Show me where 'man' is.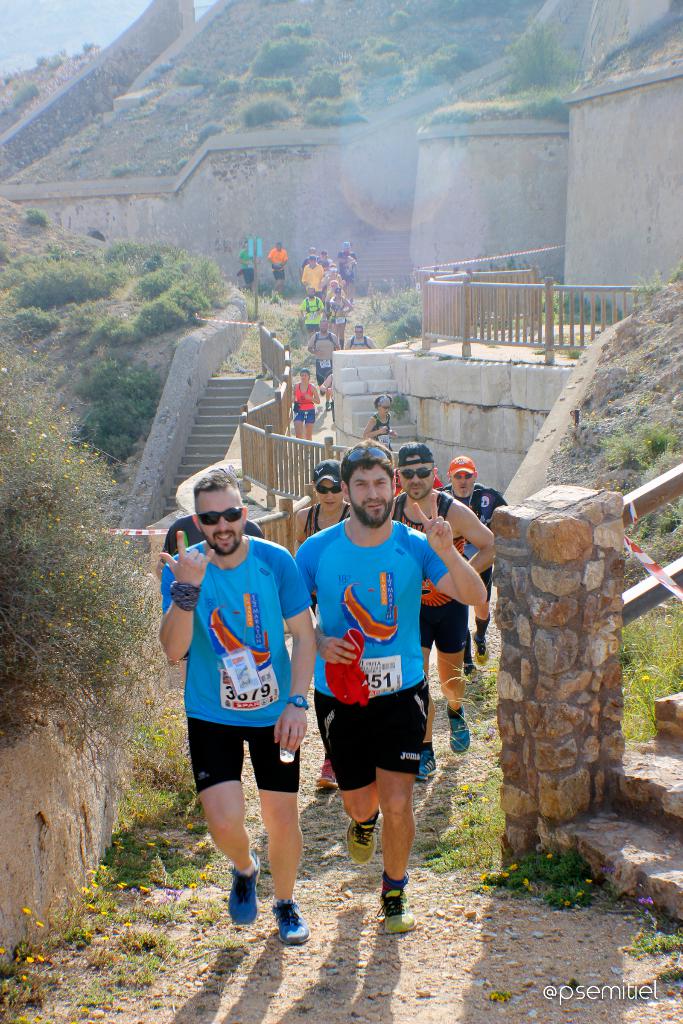
'man' is at [left=398, top=447, right=493, bottom=743].
